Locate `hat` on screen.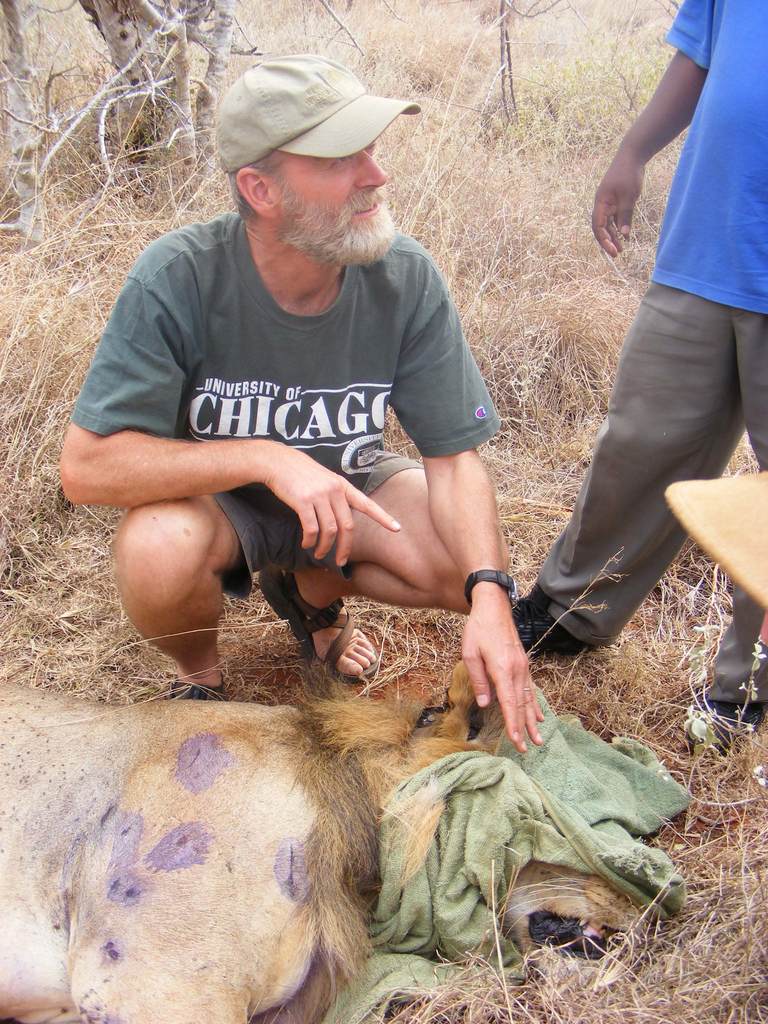
On screen at 212/48/428/177.
